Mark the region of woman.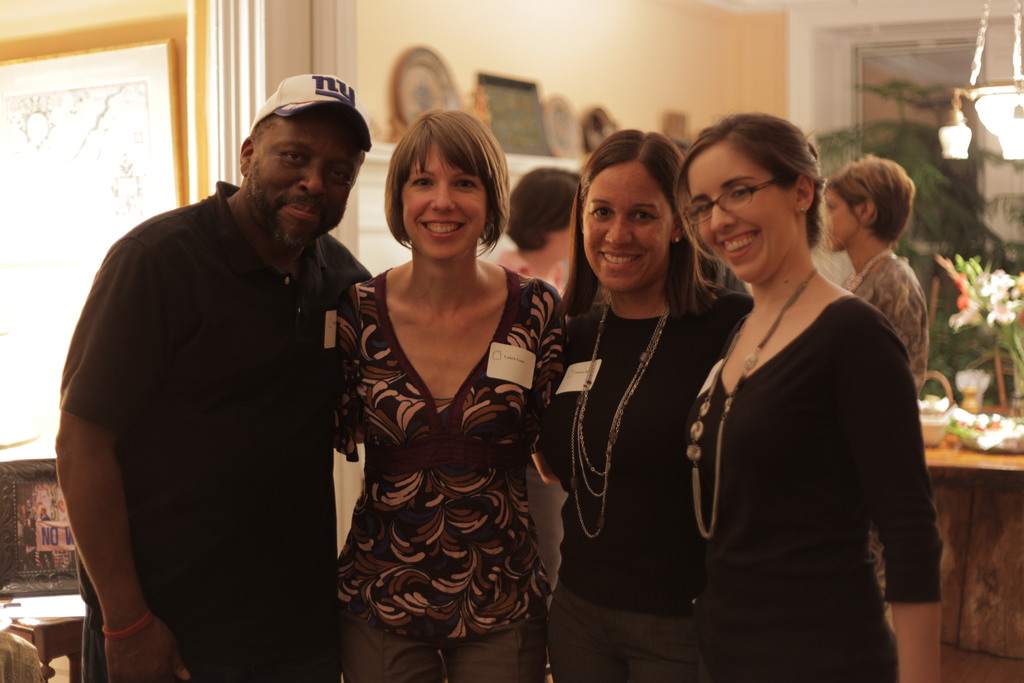
Region: Rect(325, 108, 568, 682).
